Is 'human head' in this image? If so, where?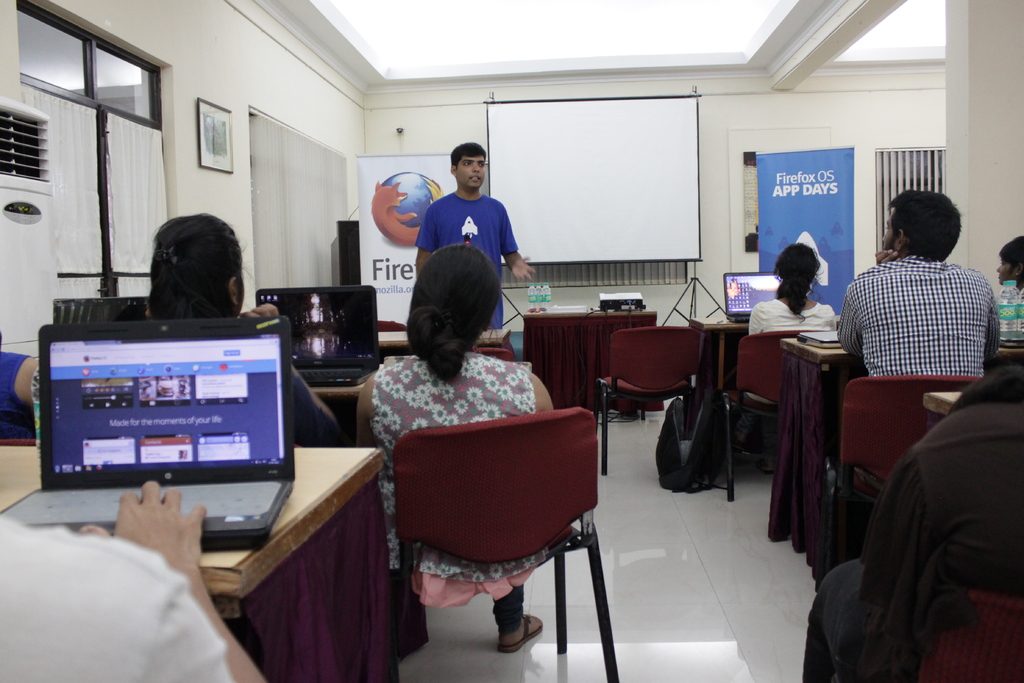
Yes, at detection(878, 189, 962, 264).
